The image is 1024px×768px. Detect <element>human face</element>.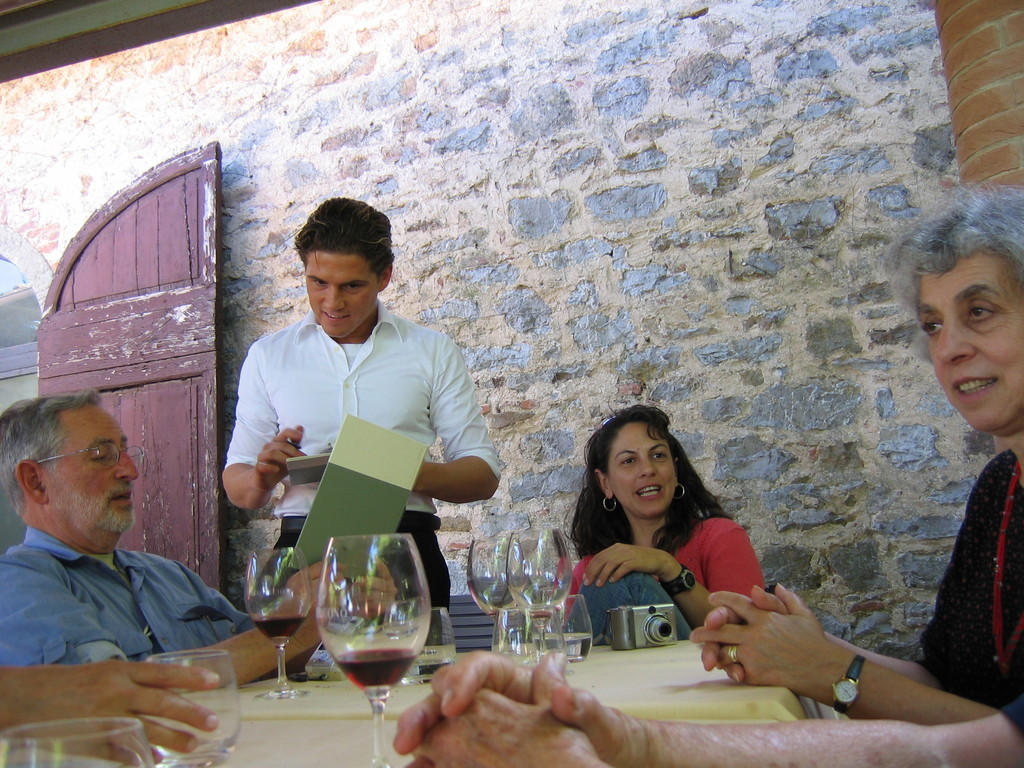
Detection: box(50, 402, 138, 536).
